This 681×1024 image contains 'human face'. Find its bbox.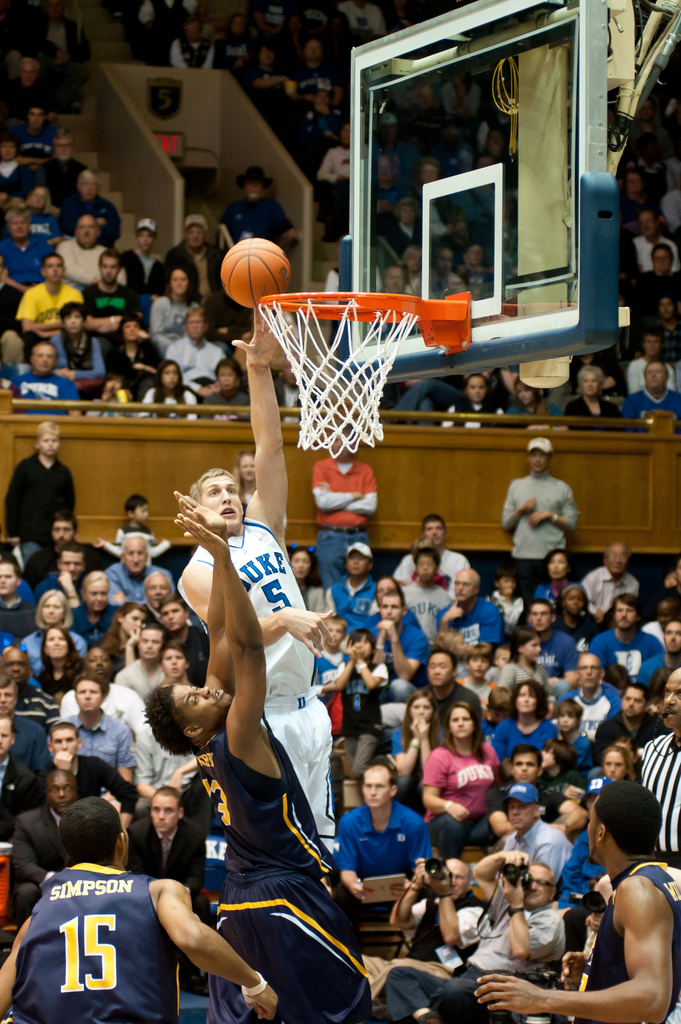
x1=1, y1=648, x2=31, y2=690.
